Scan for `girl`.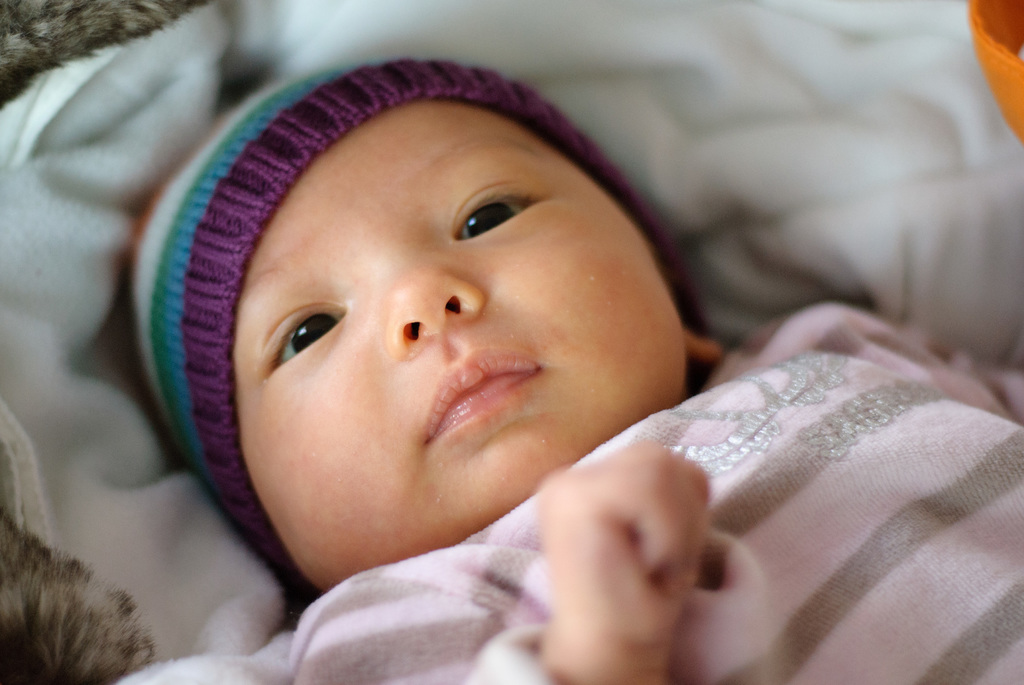
Scan result: left=131, top=55, right=1023, bottom=684.
